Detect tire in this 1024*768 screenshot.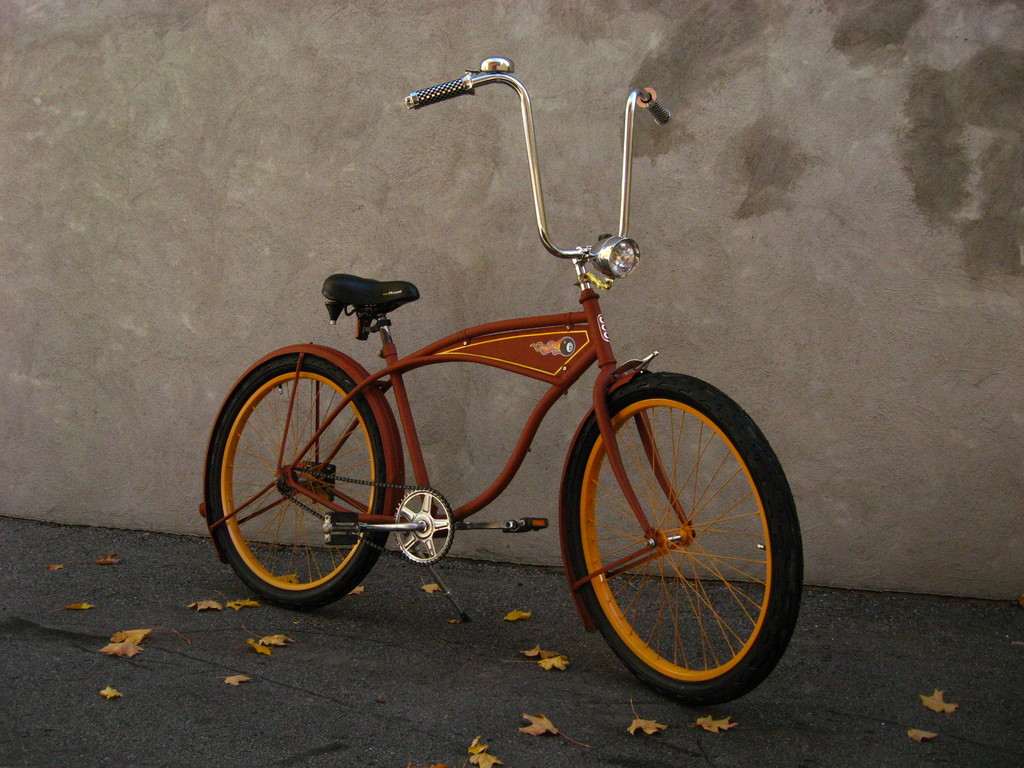
Detection: rect(538, 379, 800, 710).
